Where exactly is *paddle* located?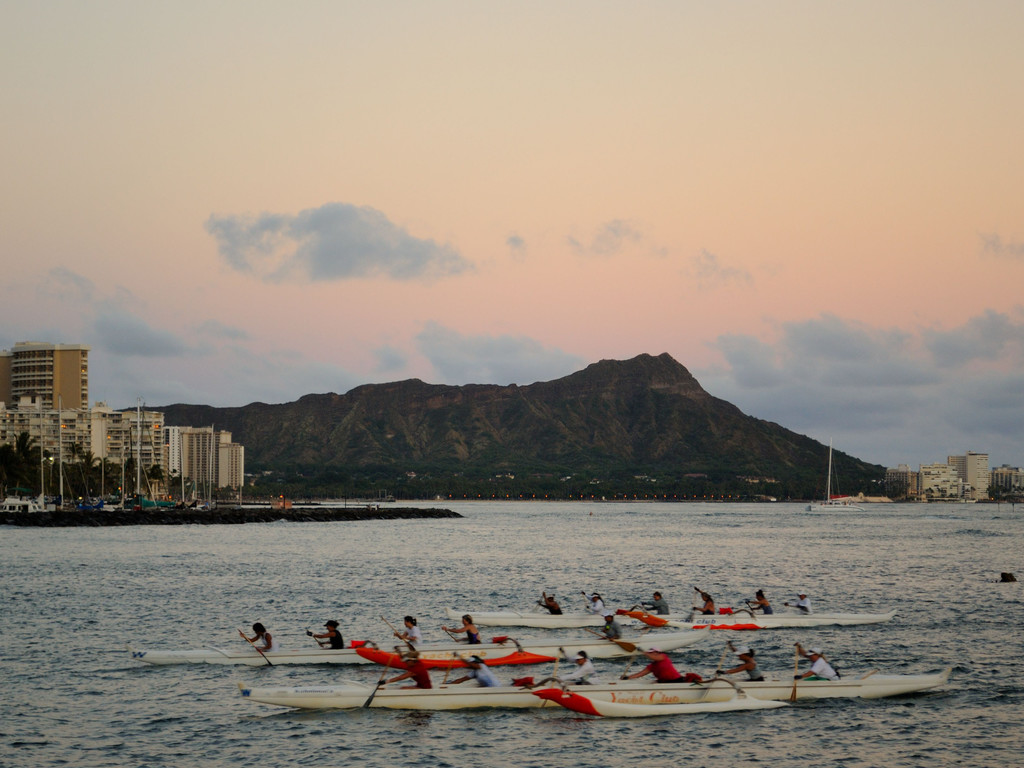
Its bounding box is <box>379,614,410,648</box>.
